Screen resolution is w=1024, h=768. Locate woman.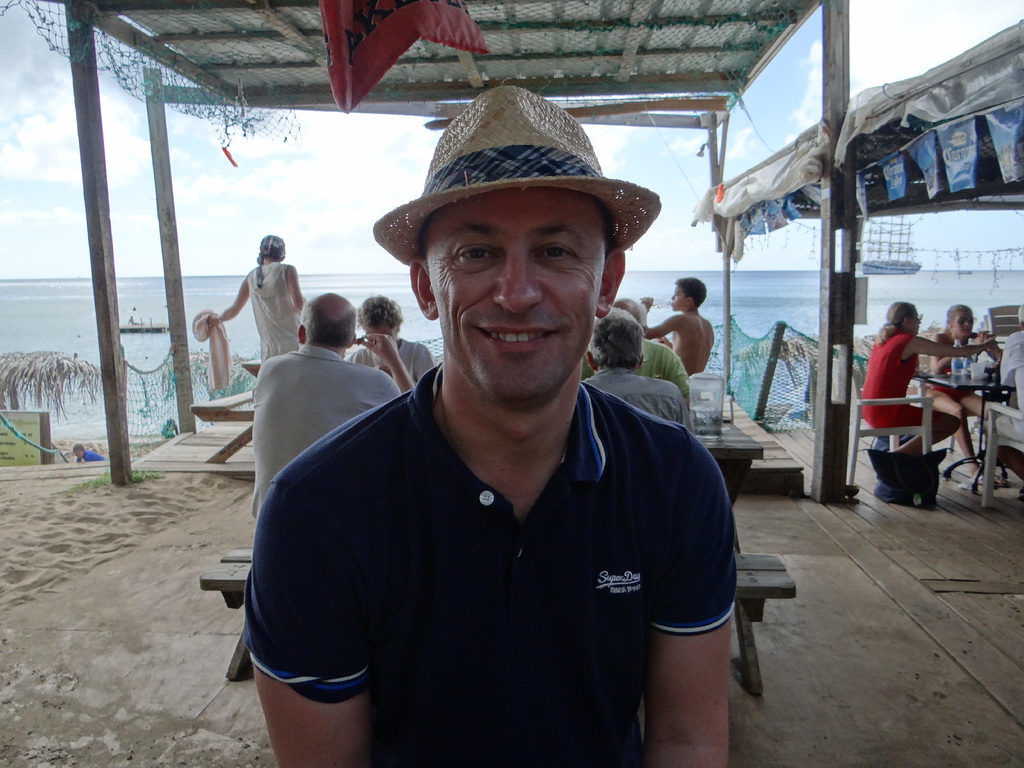
(865,302,998,452).
